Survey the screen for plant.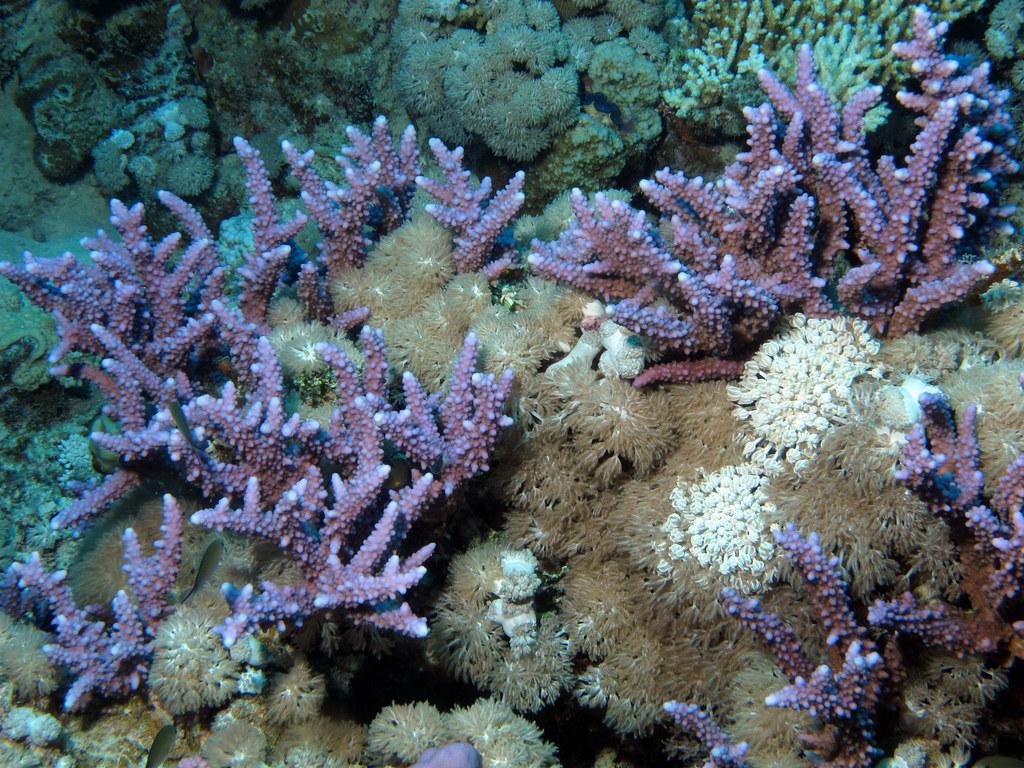
Survey found: crop(0, 121, 543, 673).
